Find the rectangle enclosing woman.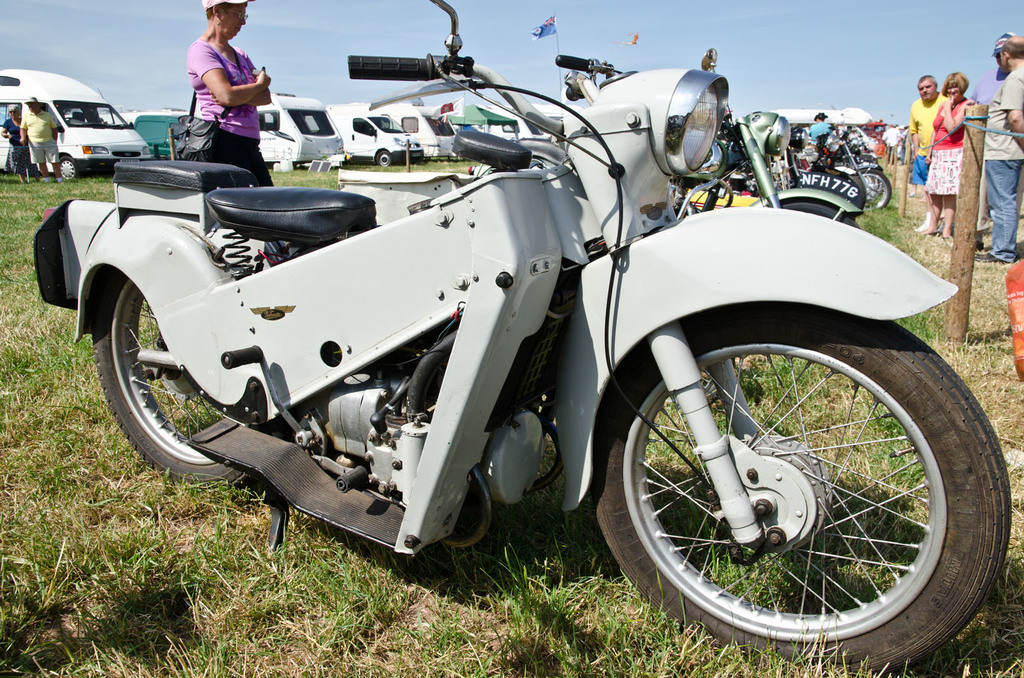
(180, 0, 275, 189).
